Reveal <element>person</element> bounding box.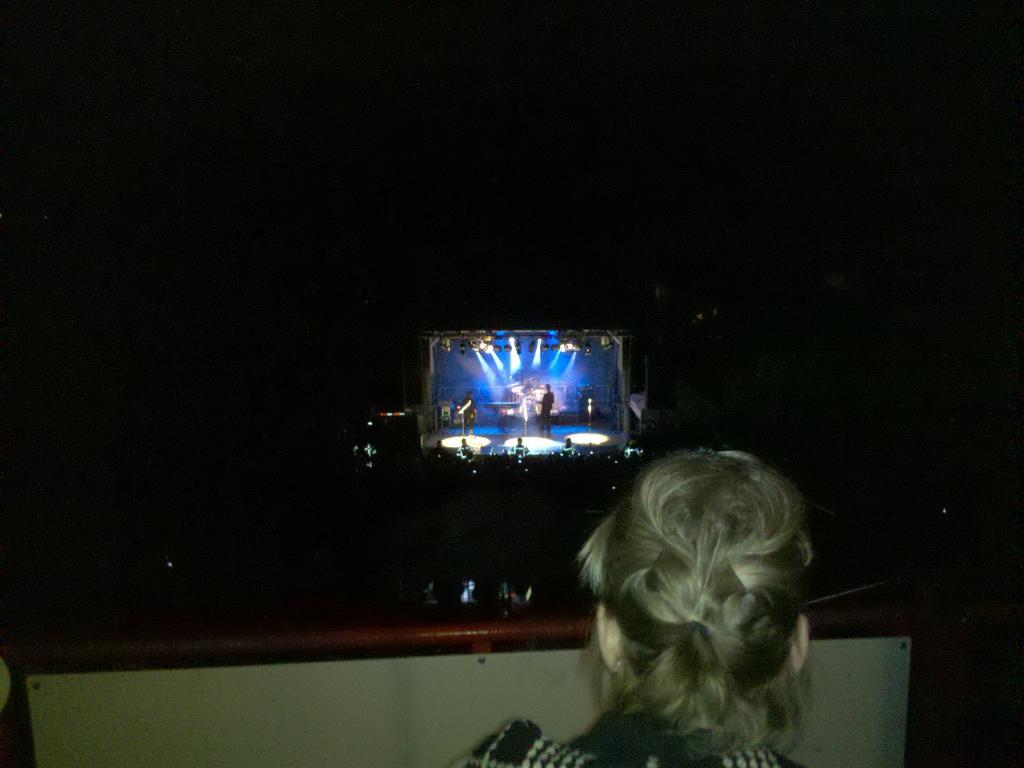
Revealed: BBox(560, 437, 580, 454).
